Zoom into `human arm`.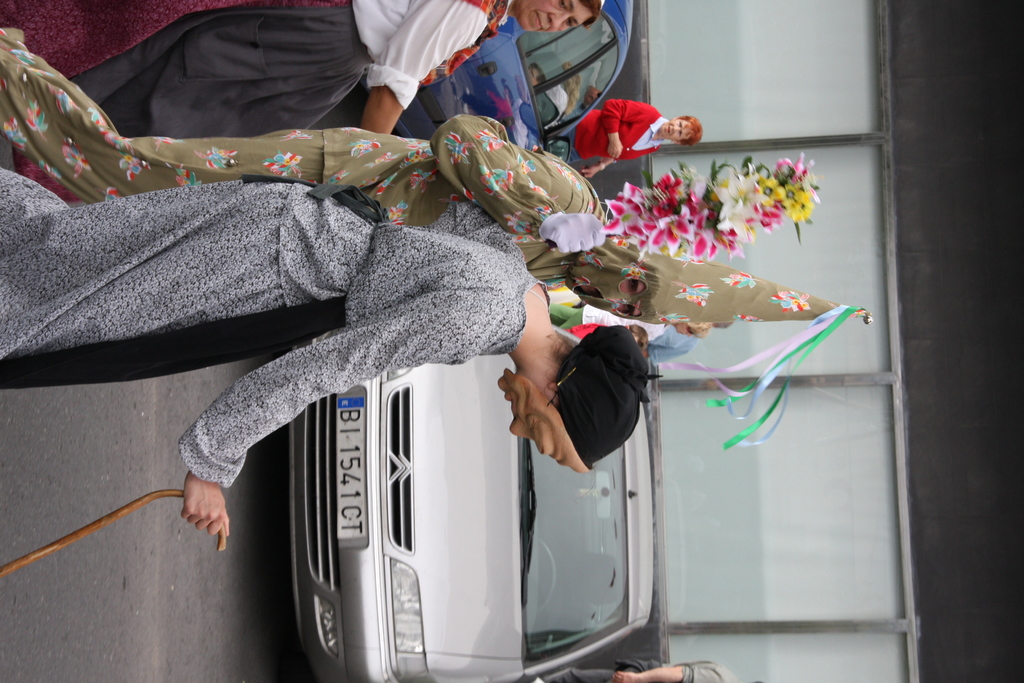
Zoom target: [x1=173, y1=294, x2=483, y2=538].
